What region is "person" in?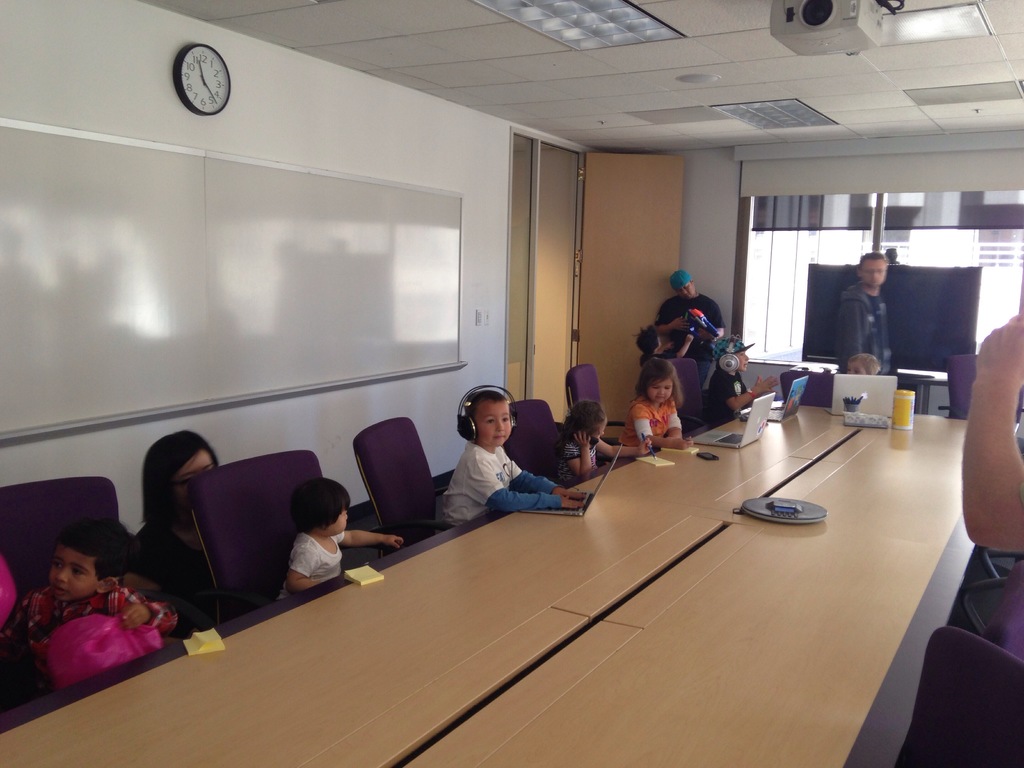
l=829, t=251, r=891, b=372.
